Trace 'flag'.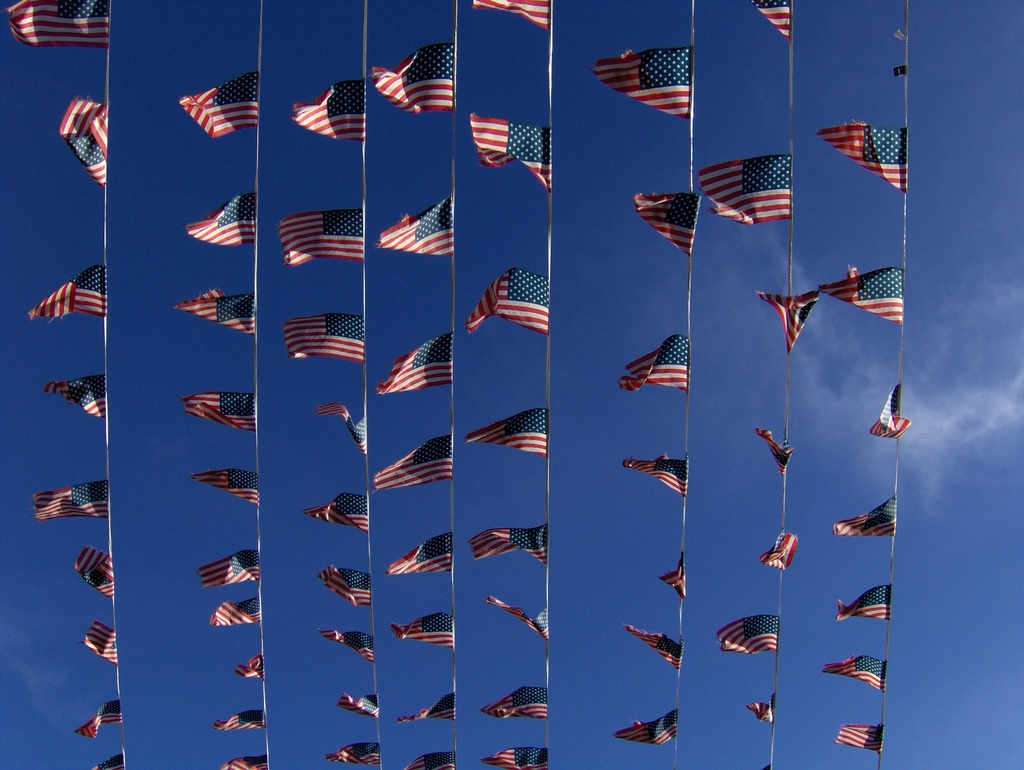
Traced to (176, 287, 259, 342).
